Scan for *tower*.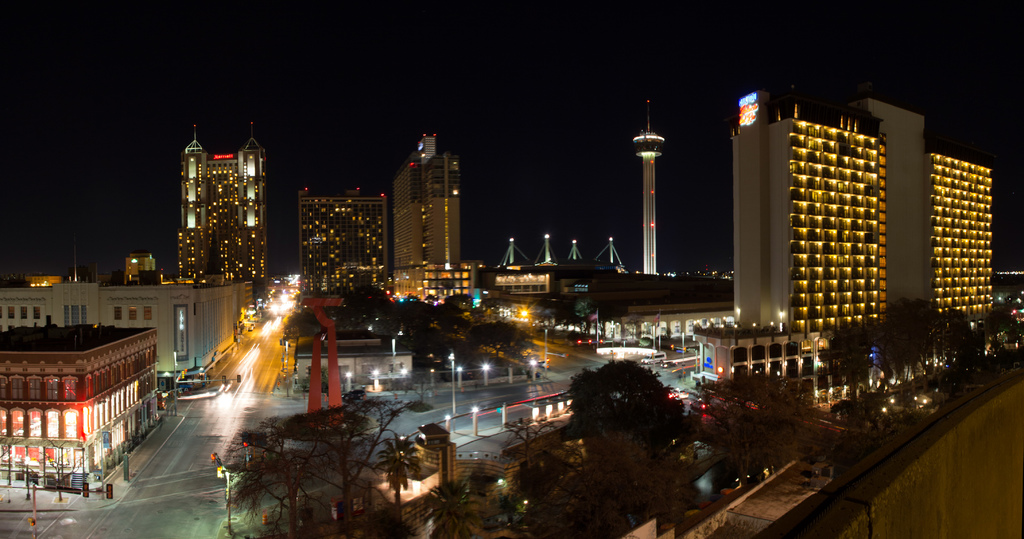
Scan result: bbox=[628, 93, 663, 277].
